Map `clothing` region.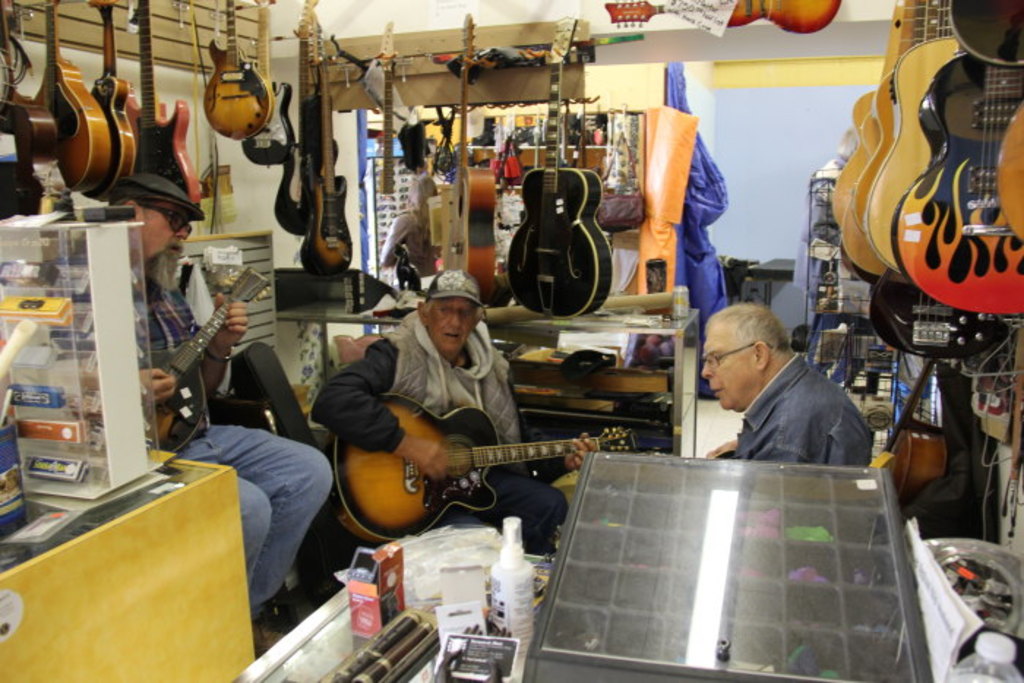
Mapped to <region>91, 278, 331, 605</region>.
